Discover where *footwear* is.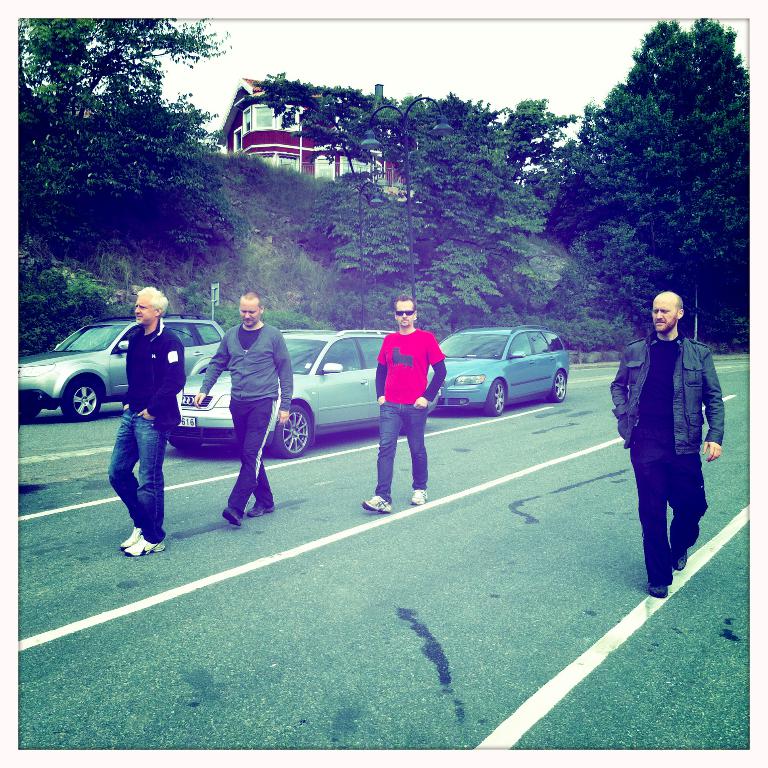
Discovered at x1=223, y1=507, x2=242, y2=527.
